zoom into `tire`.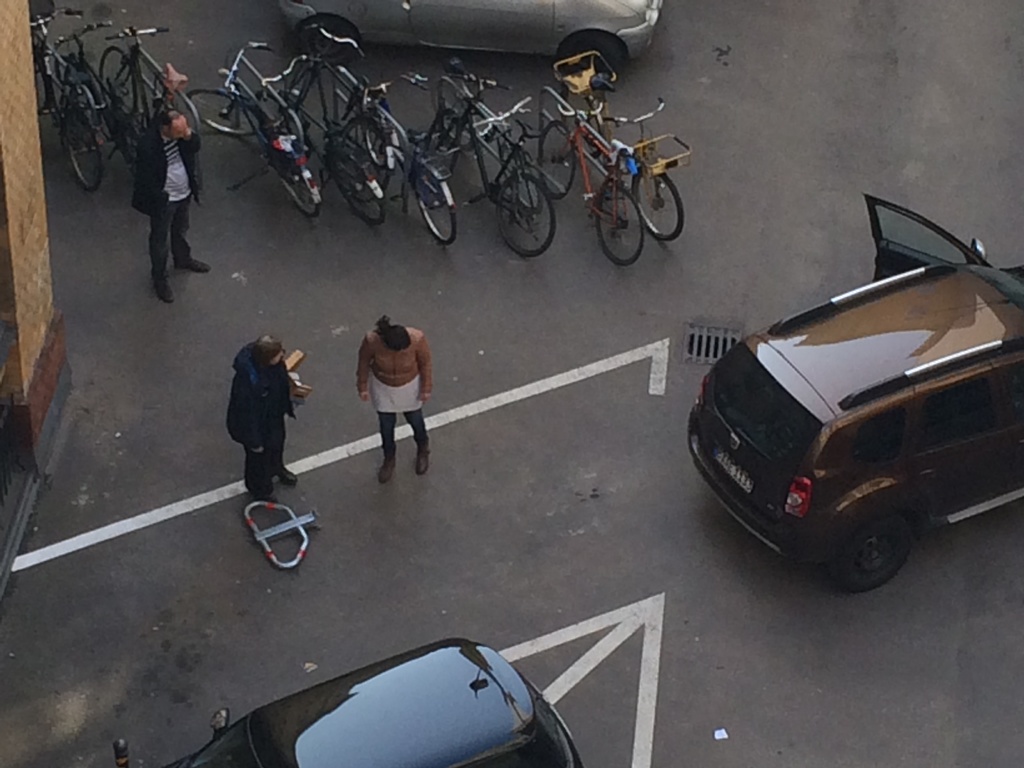
Zoom target: bbox=[324, 146, 393, 223].
